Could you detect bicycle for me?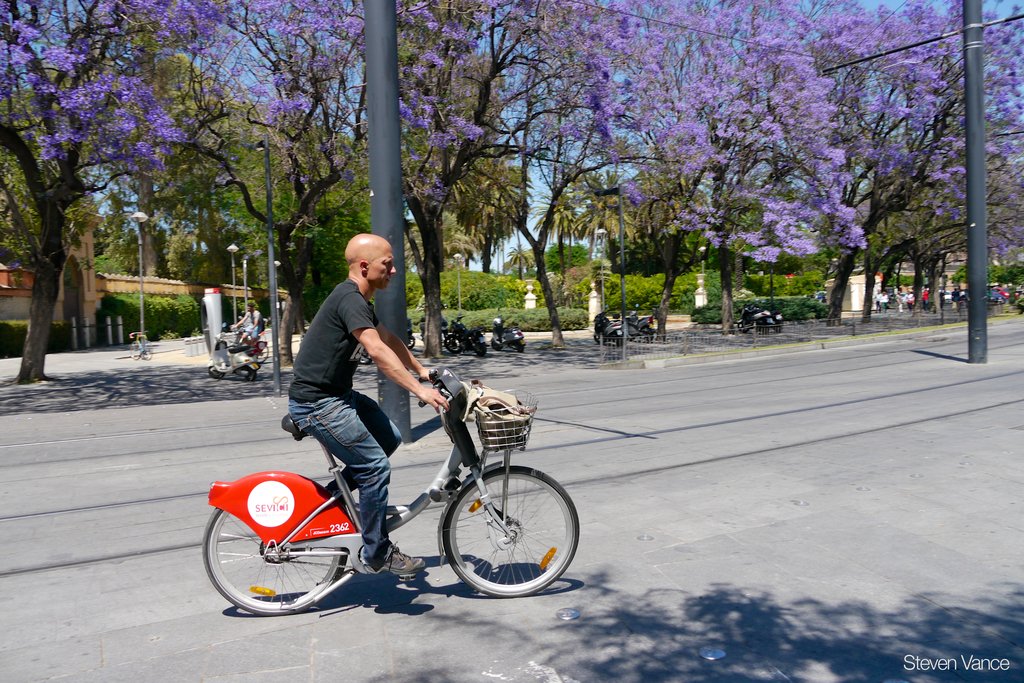
Detection result: box=[204, 363, 577, 612].
